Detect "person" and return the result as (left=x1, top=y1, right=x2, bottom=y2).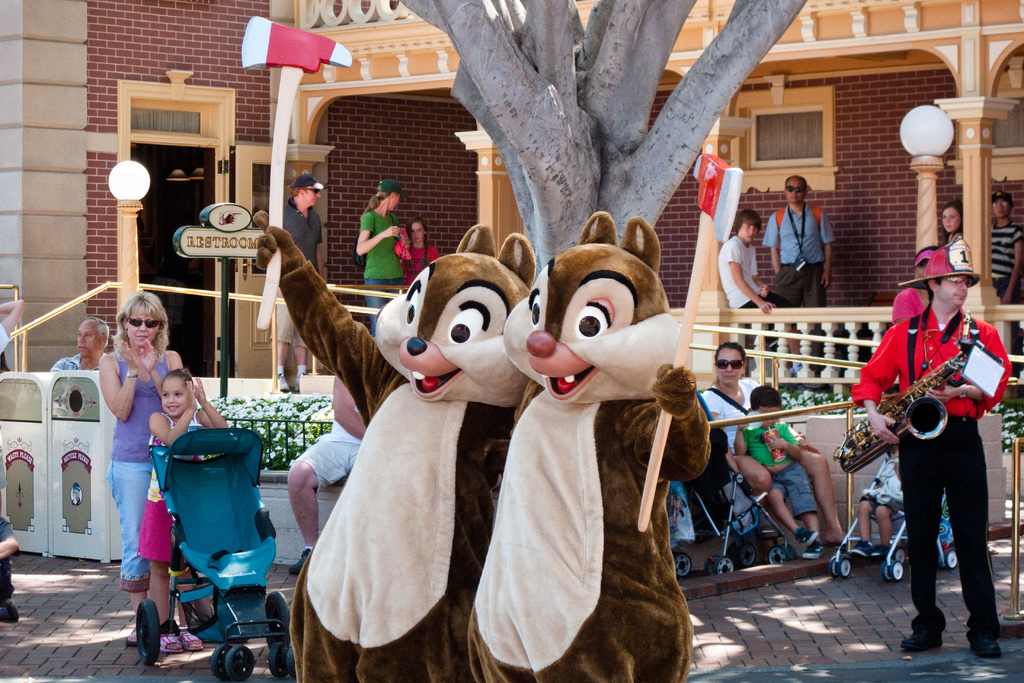
(left=396, top=219, right=438, bottom=294).
